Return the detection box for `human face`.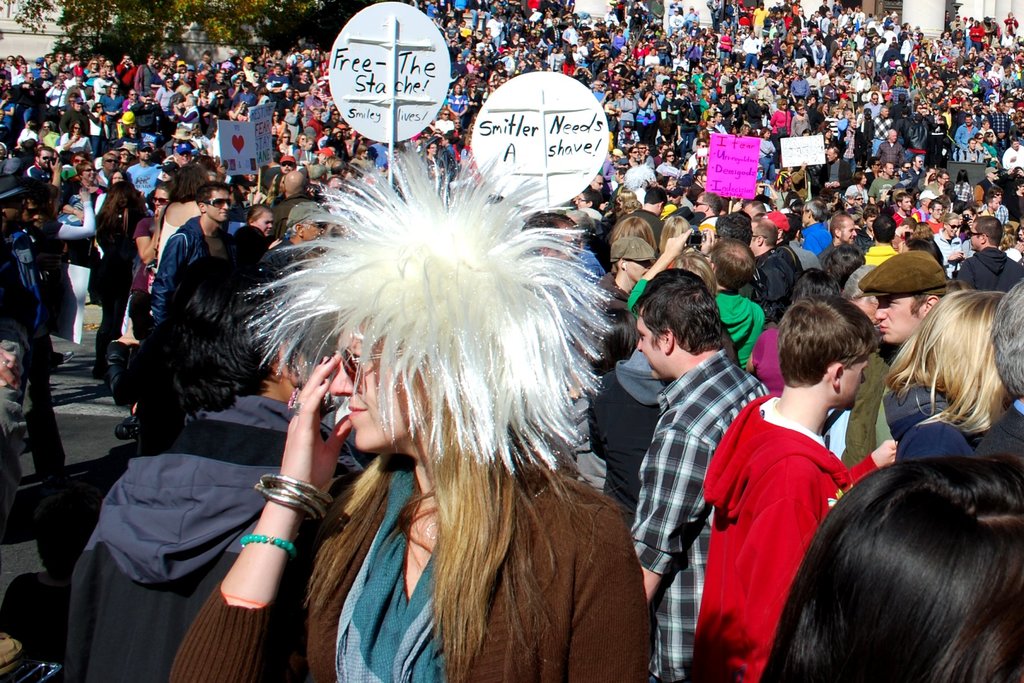
bbox=[870, 293, 920, 340].
